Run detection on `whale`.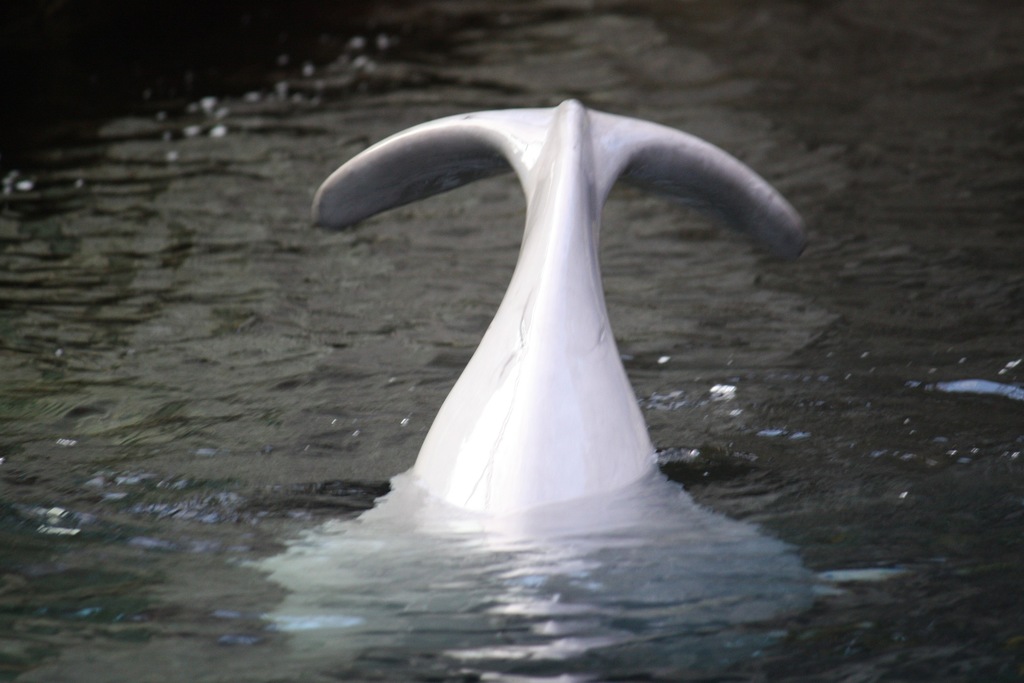
Result: locate(305, 99, 813, 664).
